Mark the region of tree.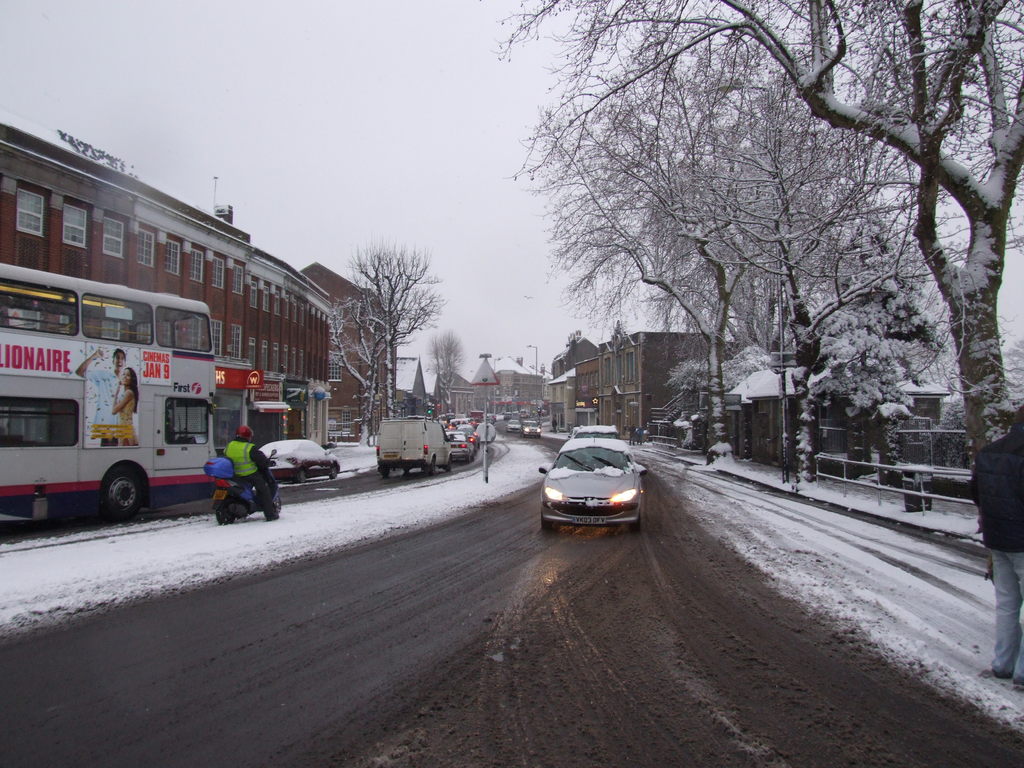
Region: bbox=[536, 1, 1023, 486].
